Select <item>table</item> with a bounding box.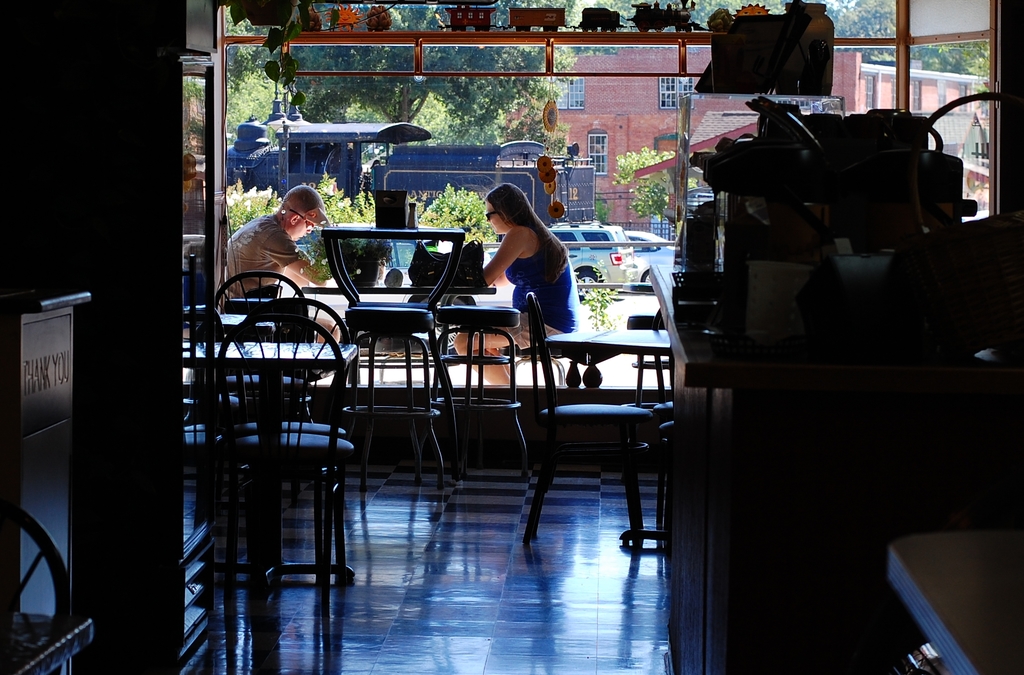
[left=297, top=285, right=493, bottom=386].
